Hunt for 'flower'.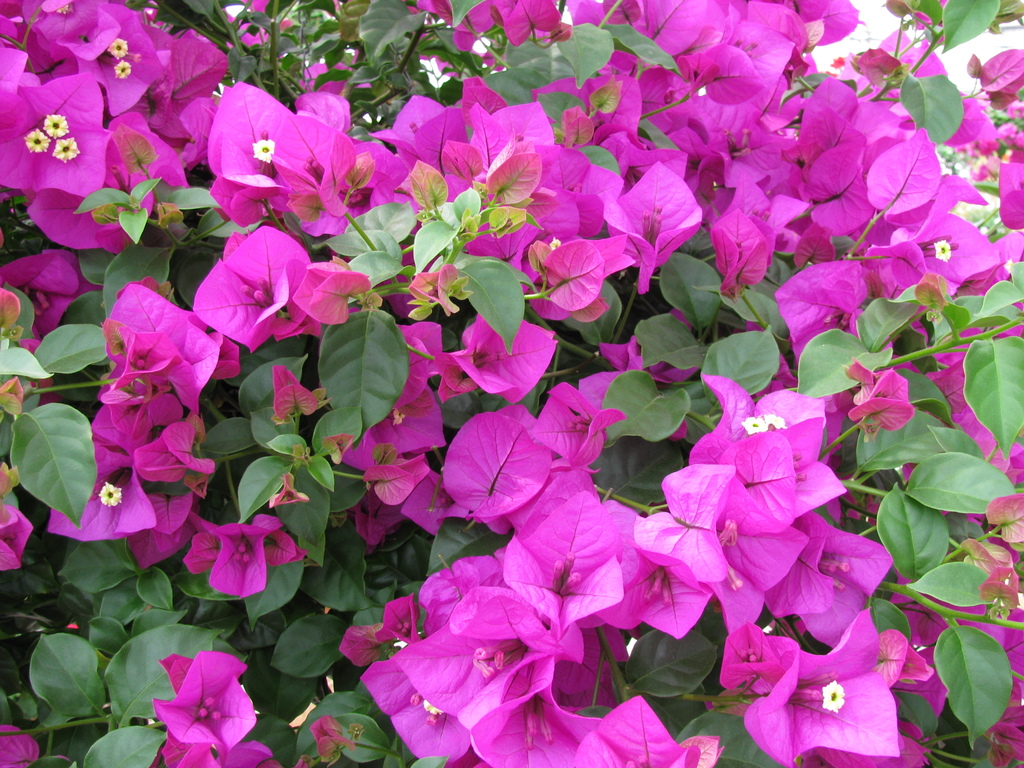
Hunted down at [145,644,273,767].
